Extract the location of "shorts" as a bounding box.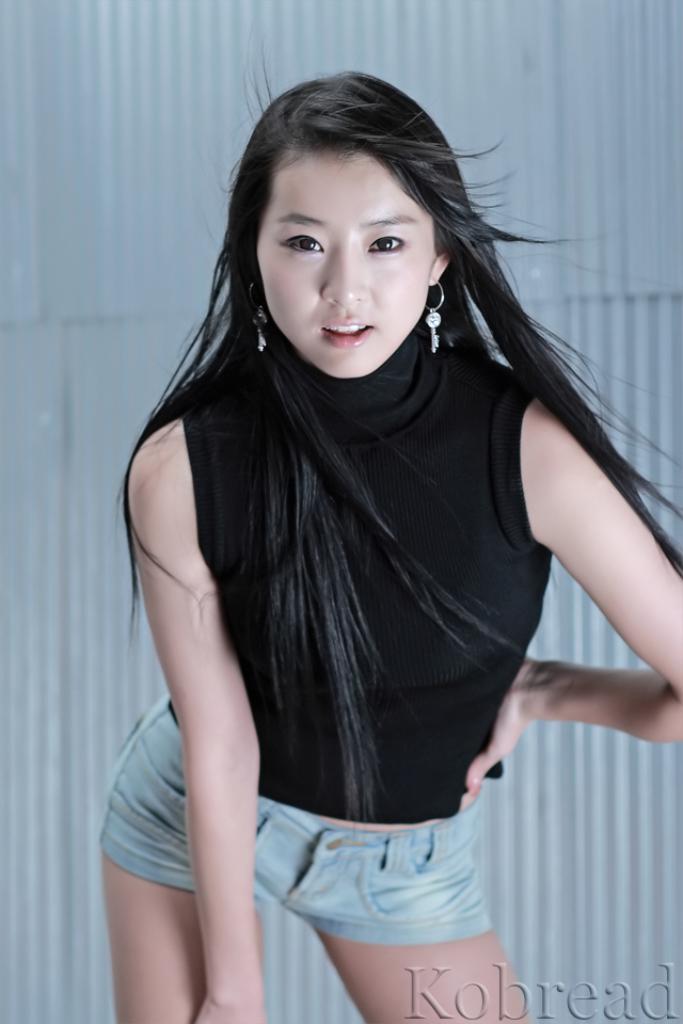
<box>241,799,576,1004</box>.
